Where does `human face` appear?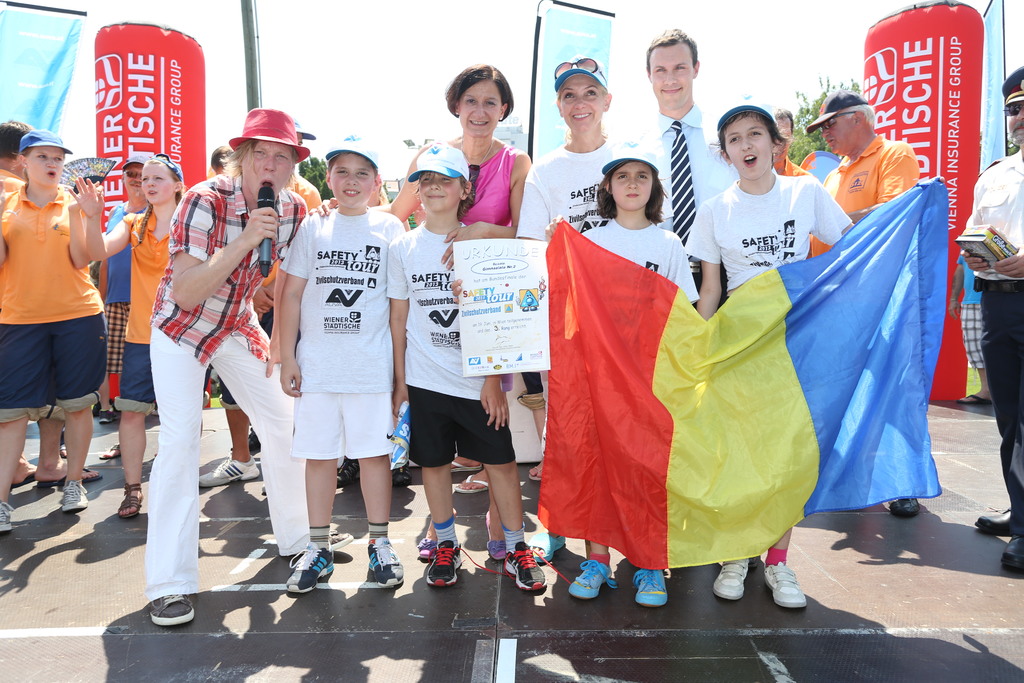
Appears at 562 74 605 135.
